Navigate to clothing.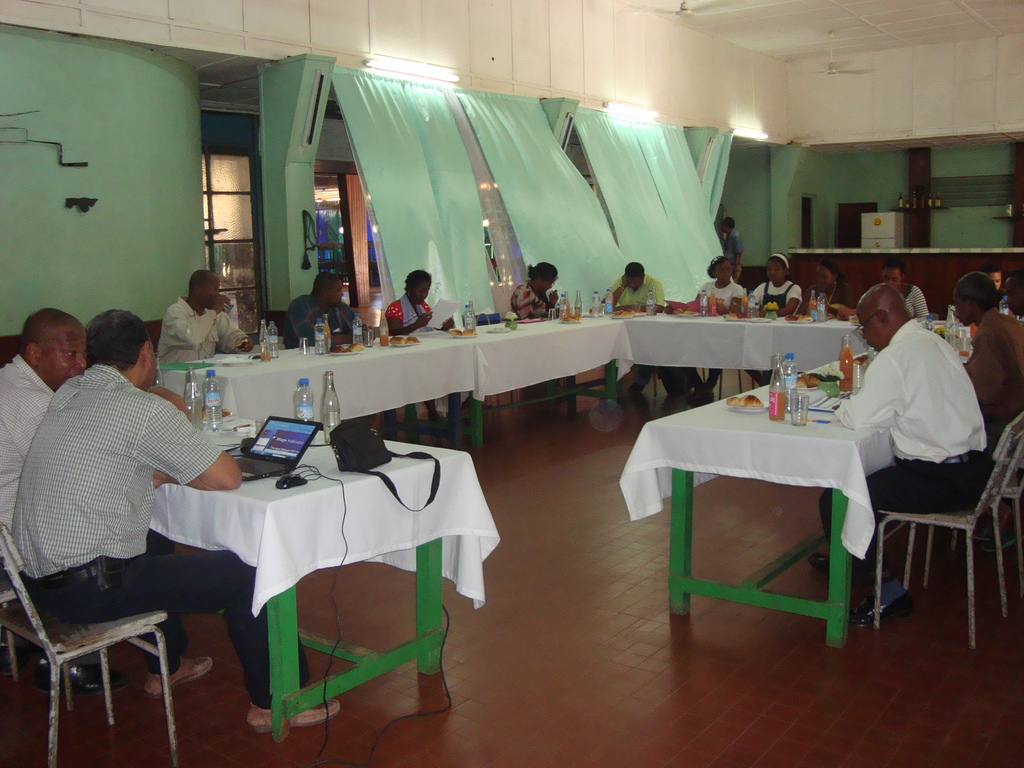
Navigation target: 286, 292, 360, 422.
